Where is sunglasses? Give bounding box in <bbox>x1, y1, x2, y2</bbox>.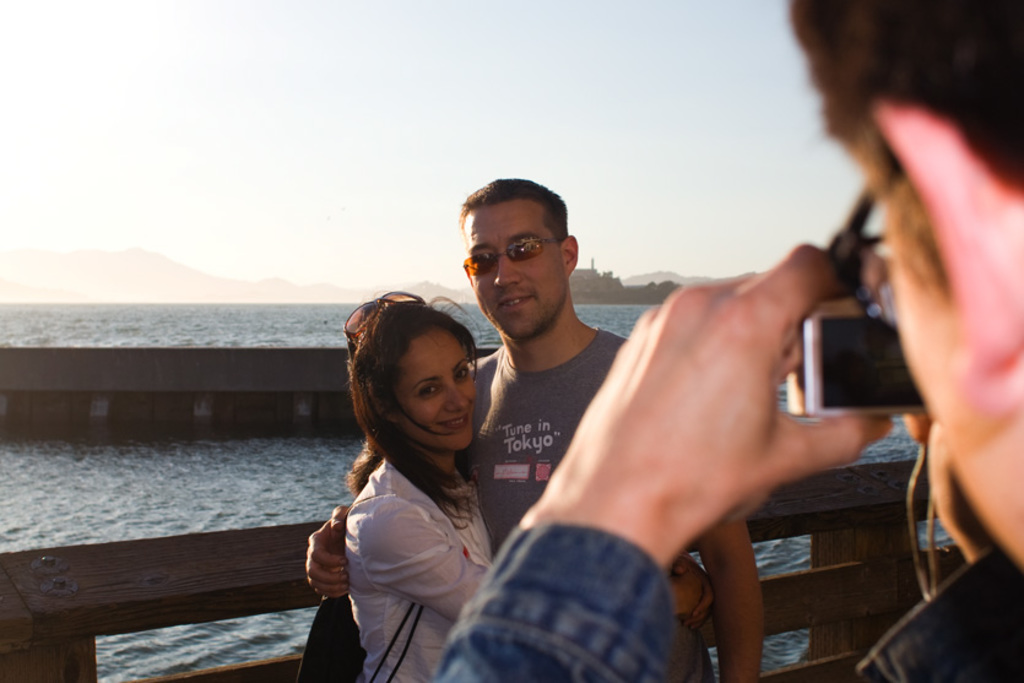
<bbox>460, 237, 562, 277</bbox>.
